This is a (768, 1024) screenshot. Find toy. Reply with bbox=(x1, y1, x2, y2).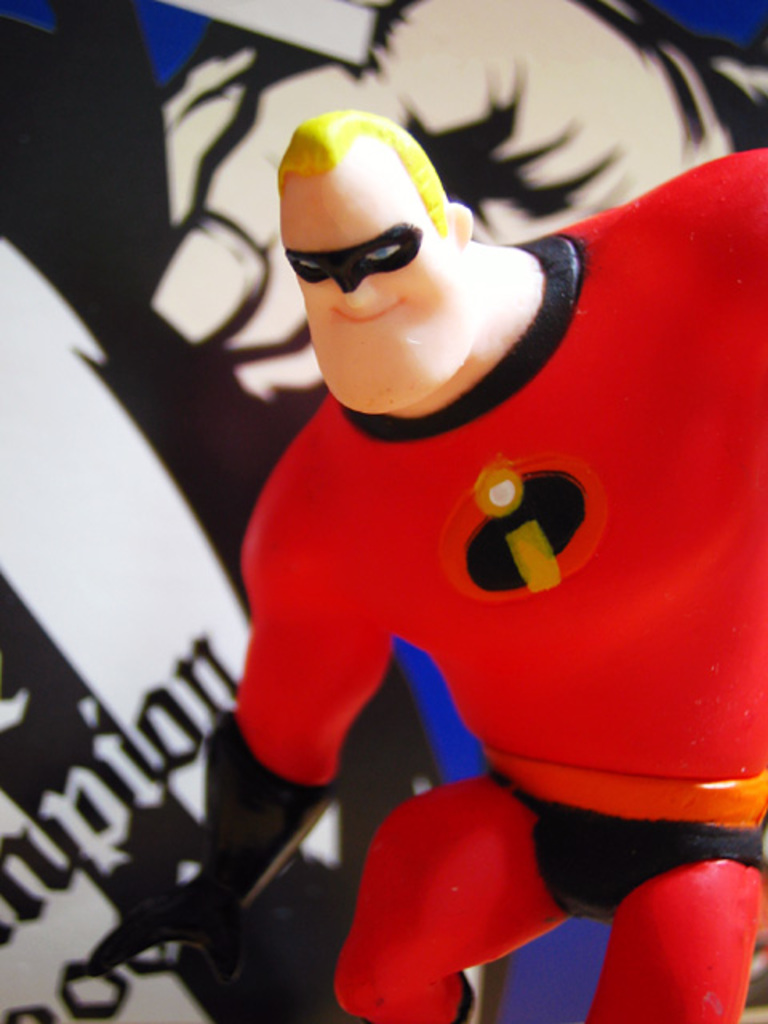
bbox=(144, 50, 767, 1006).
